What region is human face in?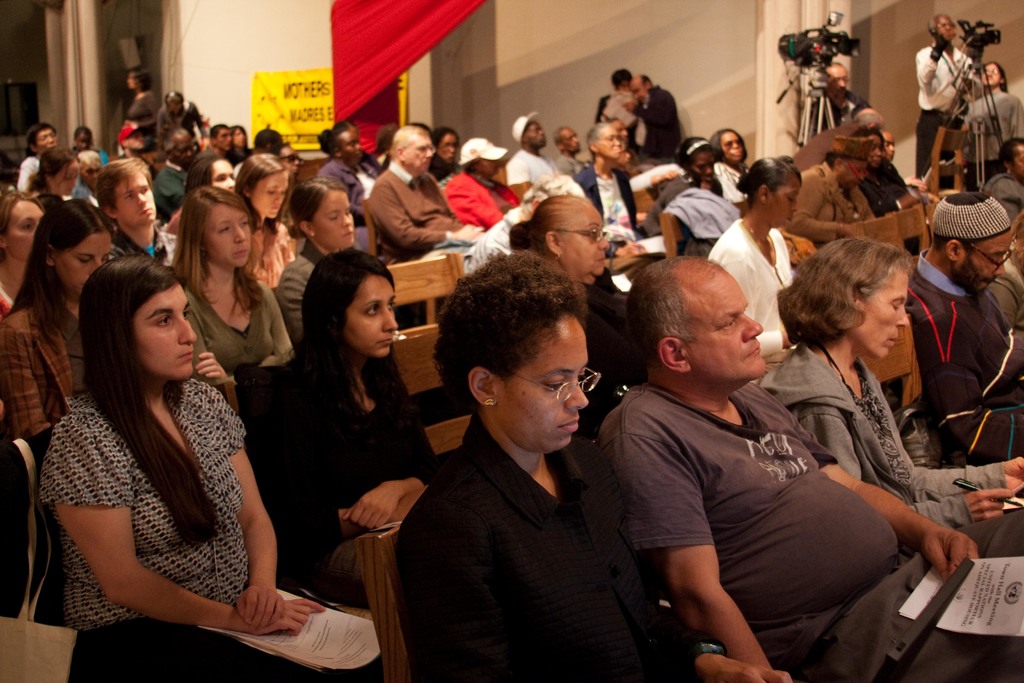
l=440, t=134, r=459, b=160.
